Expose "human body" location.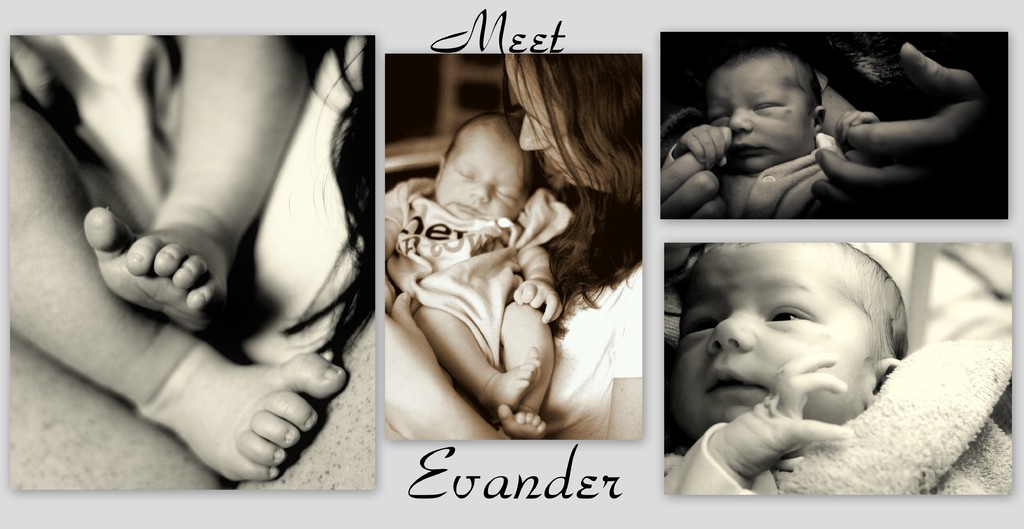
Exposed at select_region(662, 45, 875, 218).
